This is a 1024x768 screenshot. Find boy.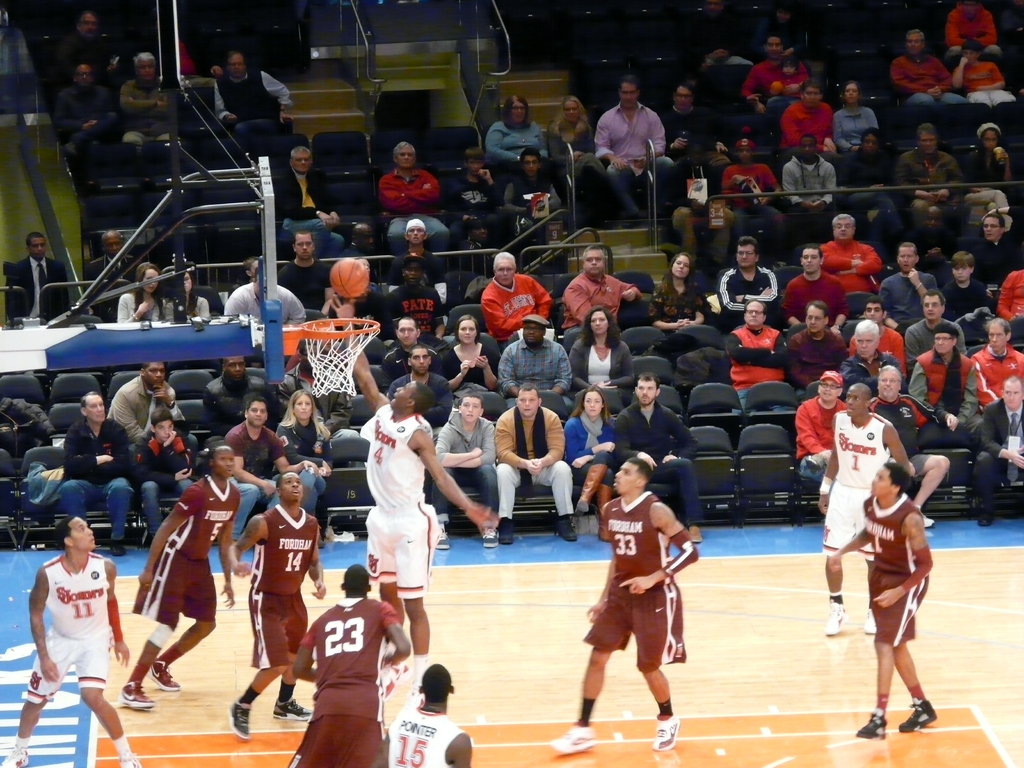
Bounding box: (822, 463, 939, 750).
